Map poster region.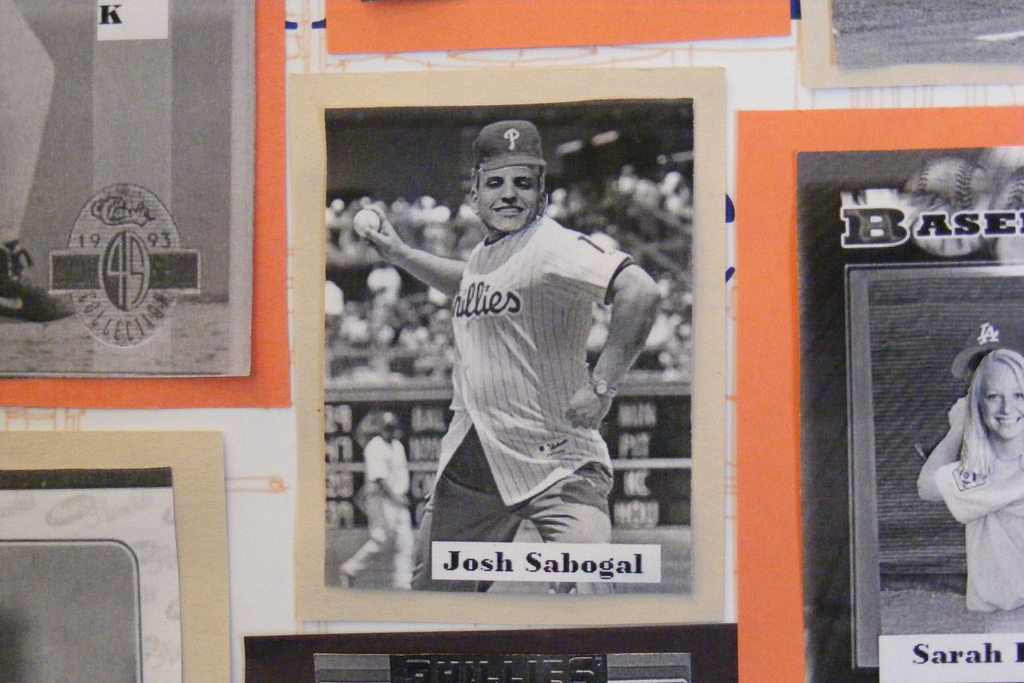
Mapped to 0, 0, 291, 409.
